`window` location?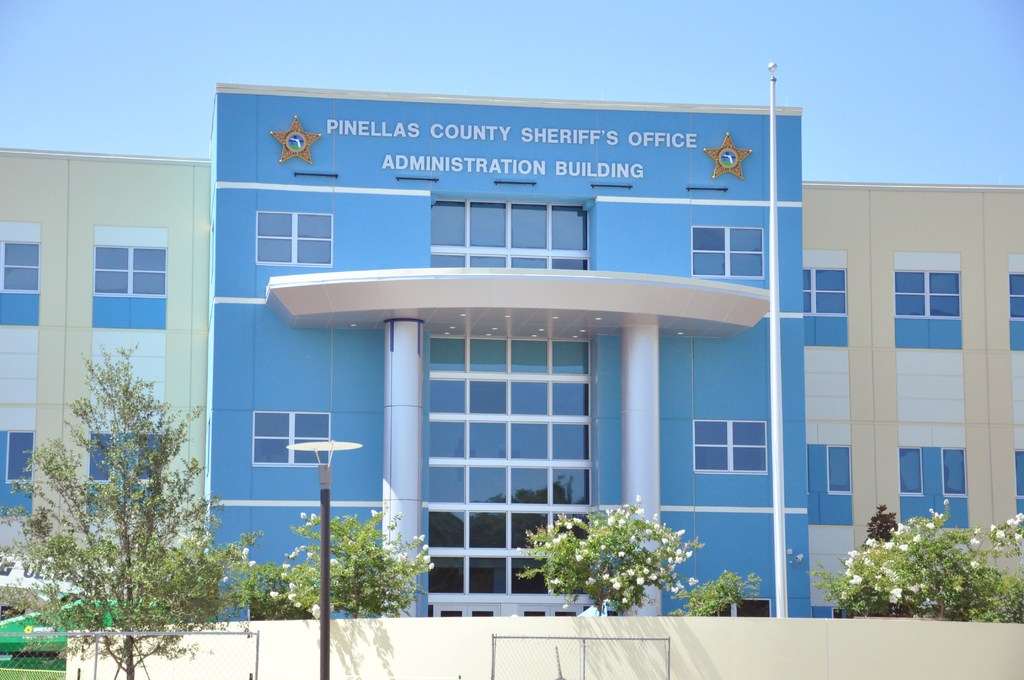
691,229,764,275
